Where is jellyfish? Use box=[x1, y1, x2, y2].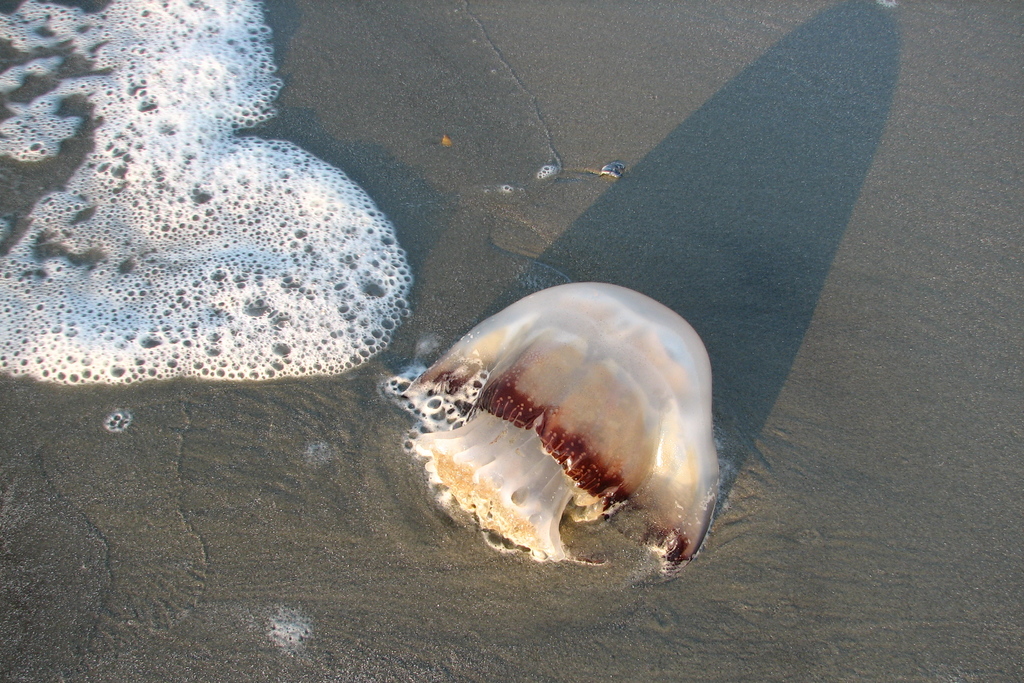
box=[388, 287, 735, 571].
